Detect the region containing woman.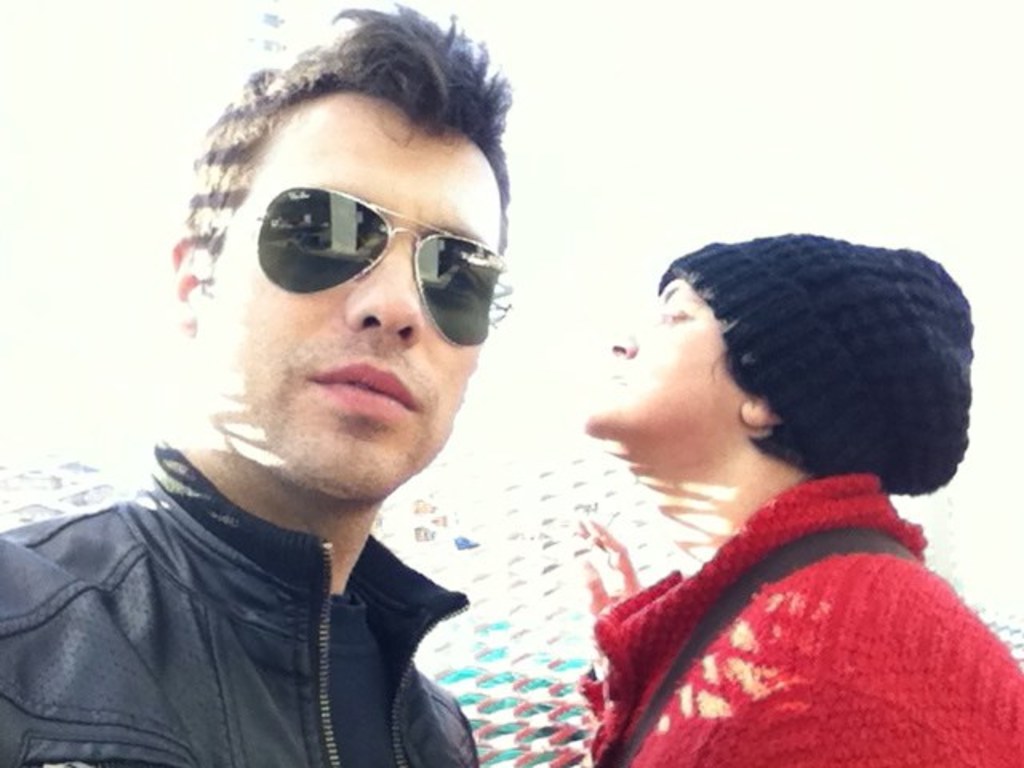
0,0,514,766.
